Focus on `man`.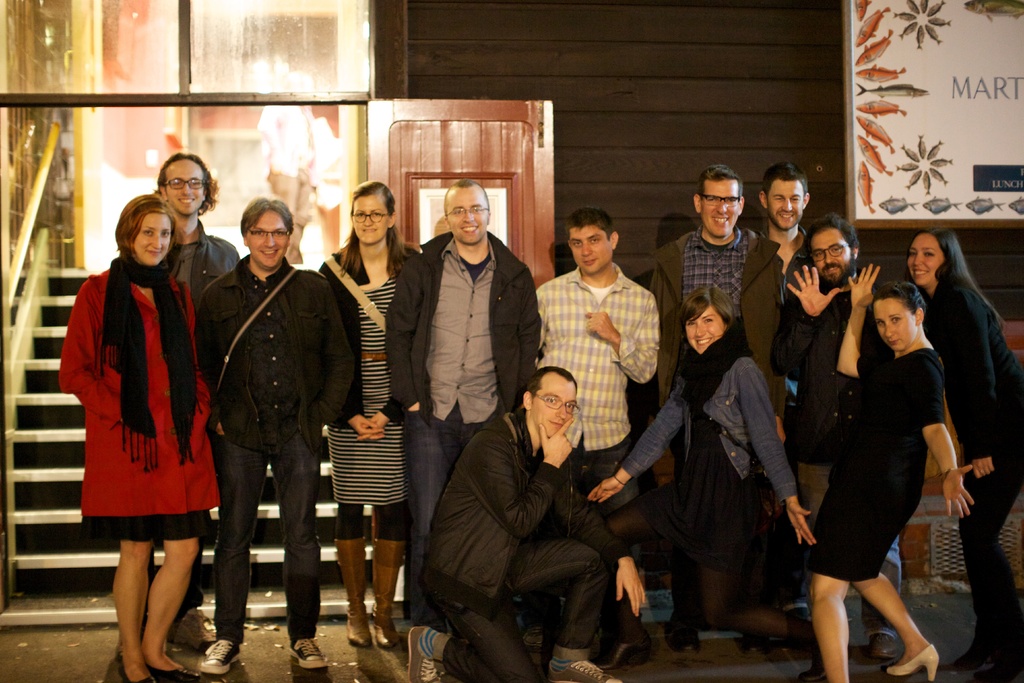
Focused at 383 174 545 644.
